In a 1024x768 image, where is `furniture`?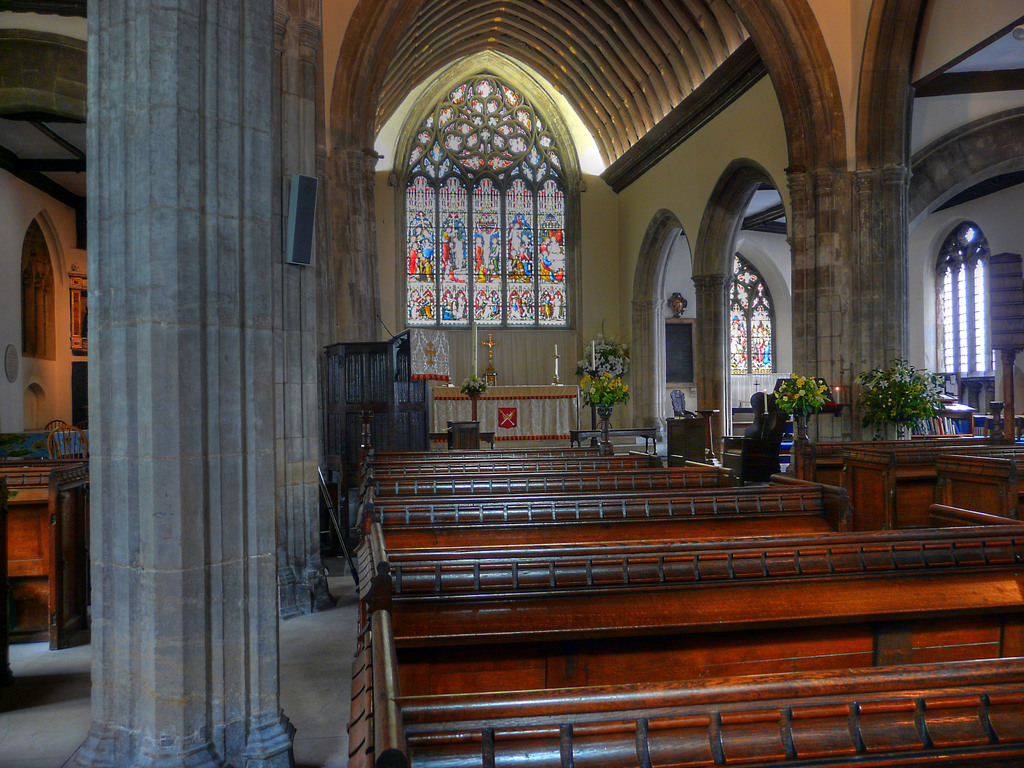
{"left": 665, "top": 413, "right": 707, "bottom": 467}.
